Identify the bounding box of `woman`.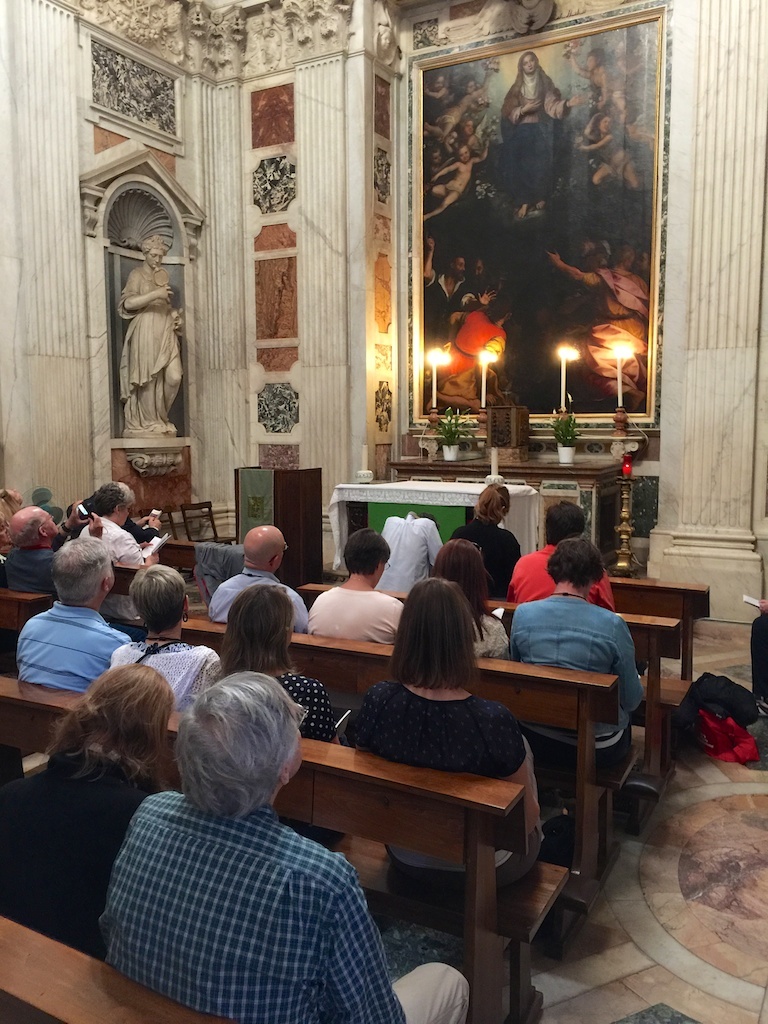
box=[117, 564, 219, 723].
